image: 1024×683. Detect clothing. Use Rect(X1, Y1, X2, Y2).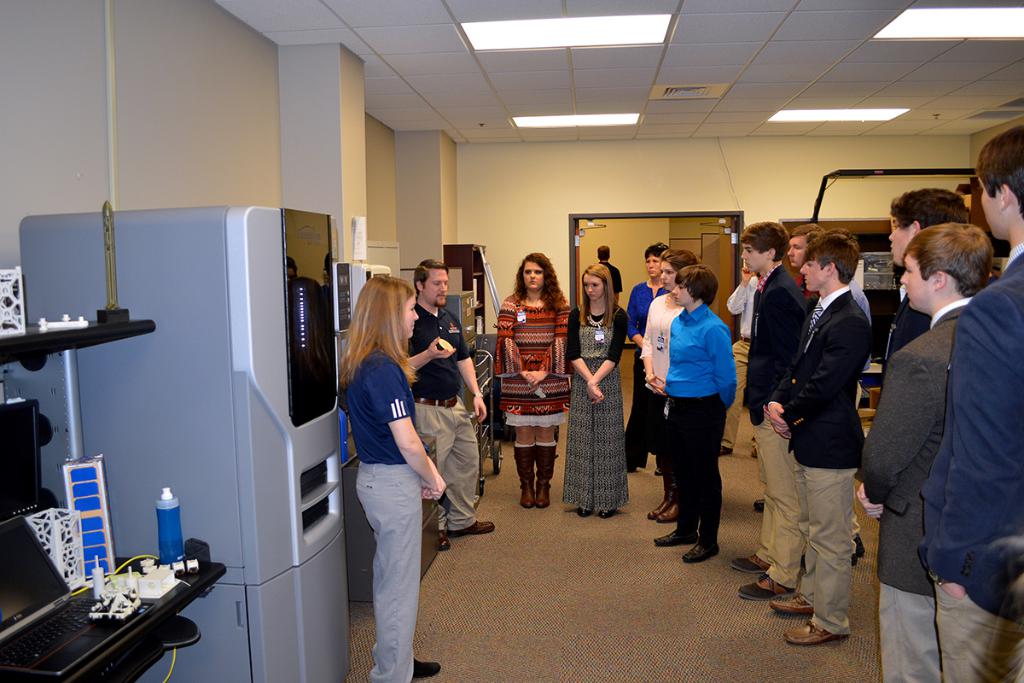
Rect(626, 272, 662, 332).
